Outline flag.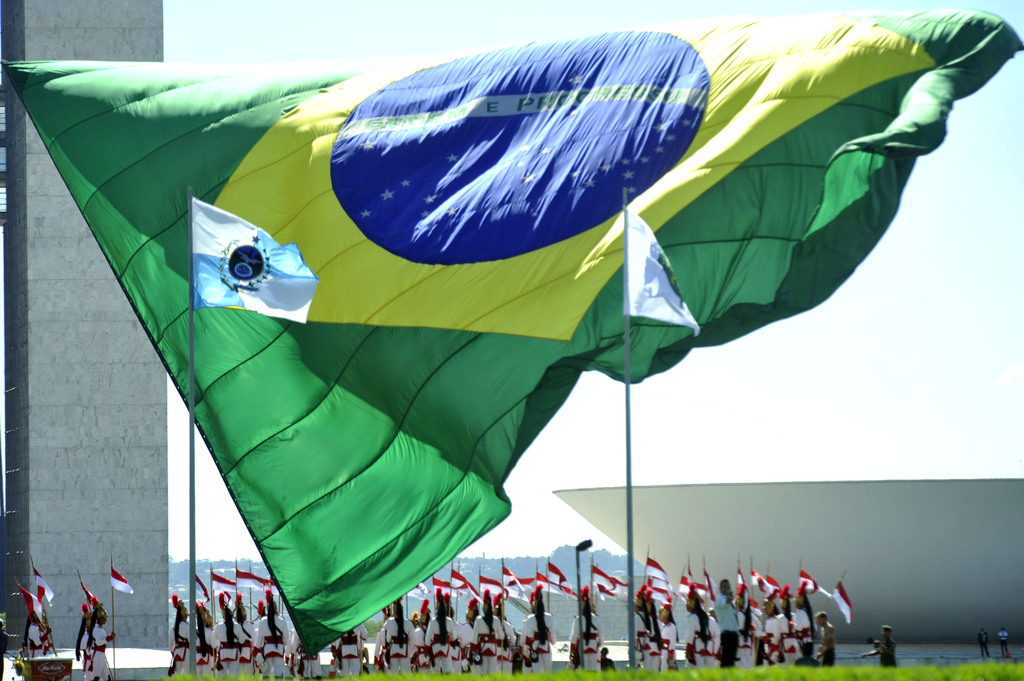
Outline: {"left": 476, "top": 575, "right": 509, "bottom": 599}.
